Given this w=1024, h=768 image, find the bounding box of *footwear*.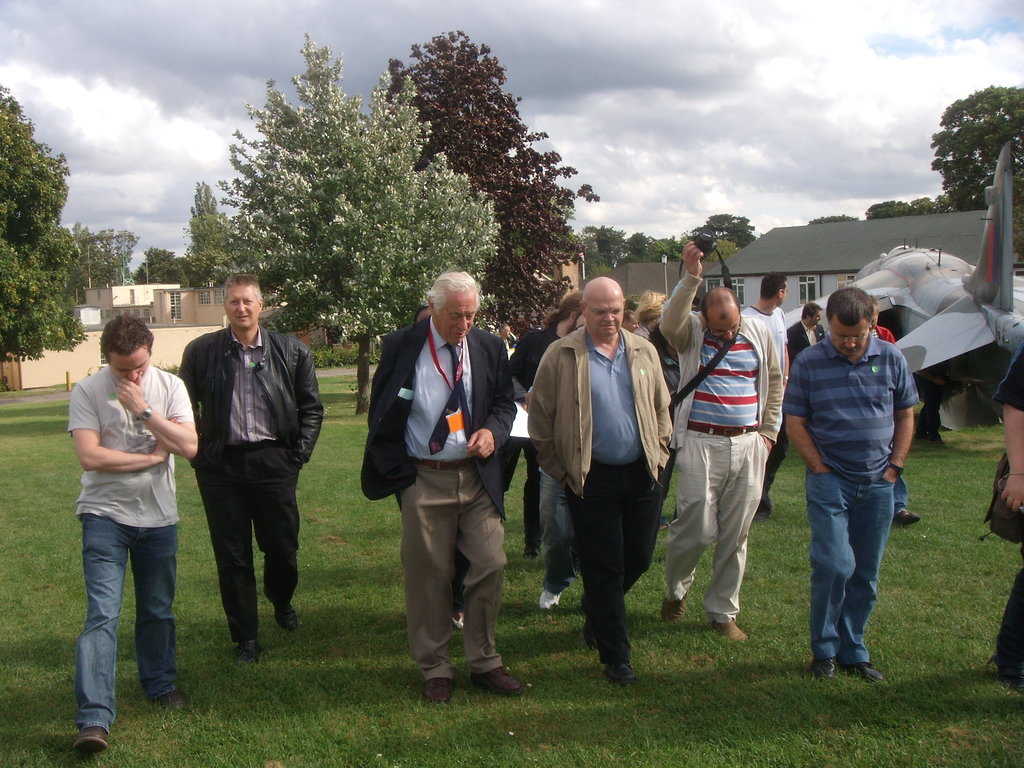
box=[844, 662, 885, 687].
